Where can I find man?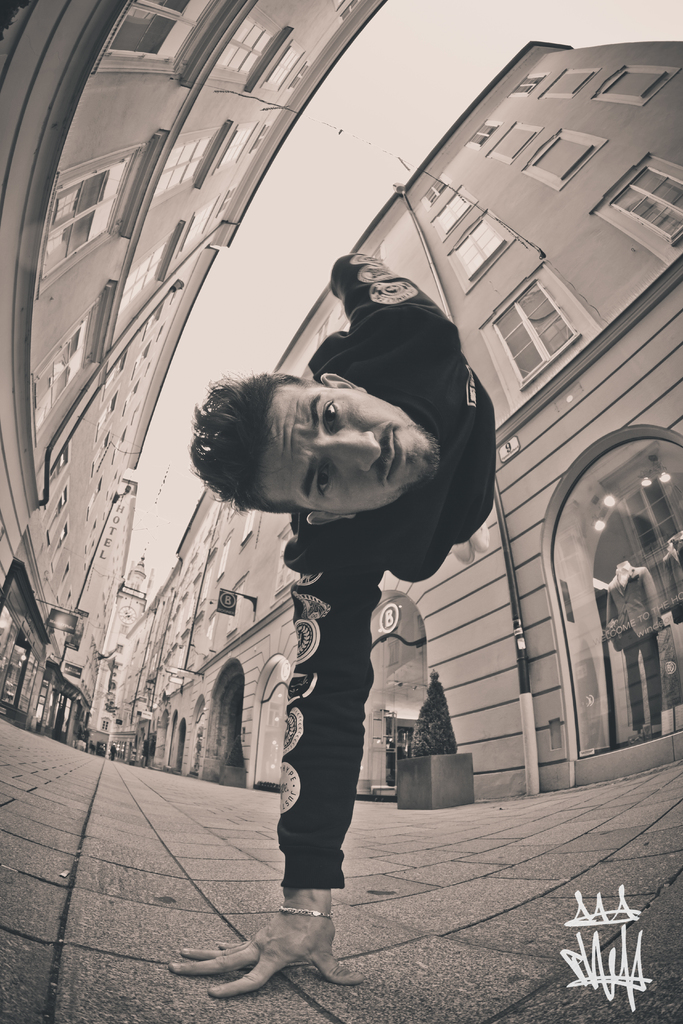
You can find it at box=[600, 554, 661, 743].
